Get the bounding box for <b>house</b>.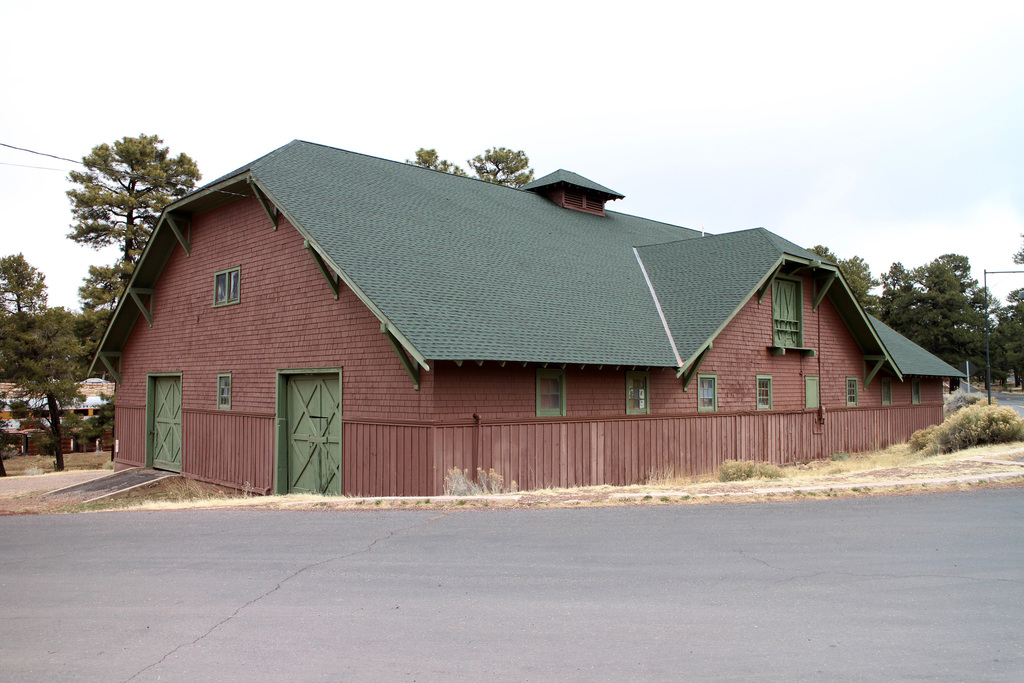
(125,144,900,509).
